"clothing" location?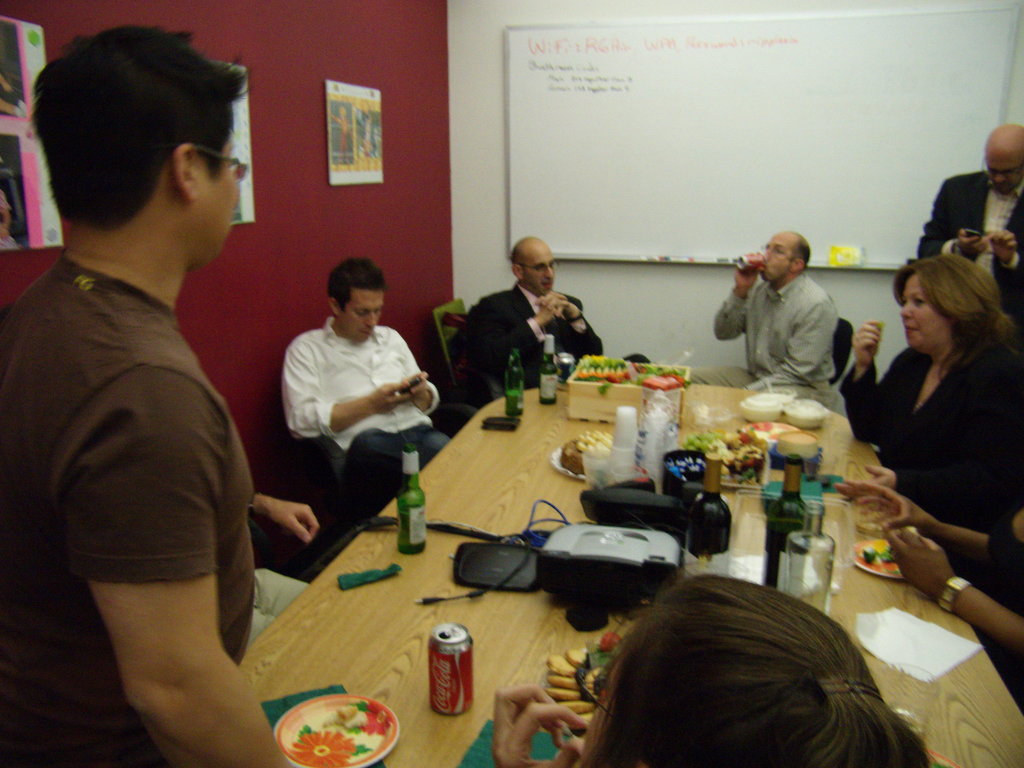
(x1=0, y1=189, x2=19, y2=250)
